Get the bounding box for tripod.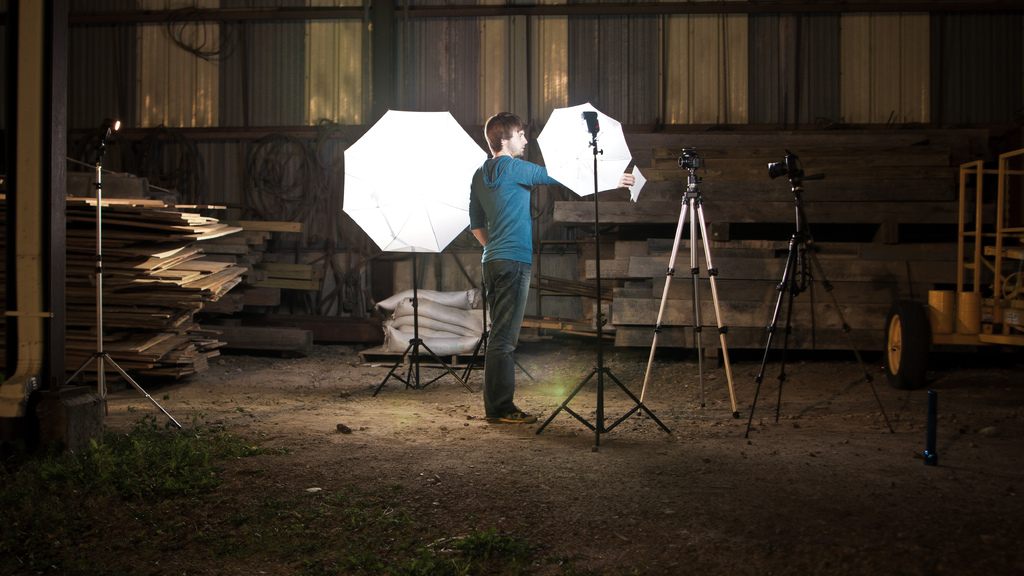
(465, 277, 539, 382).
